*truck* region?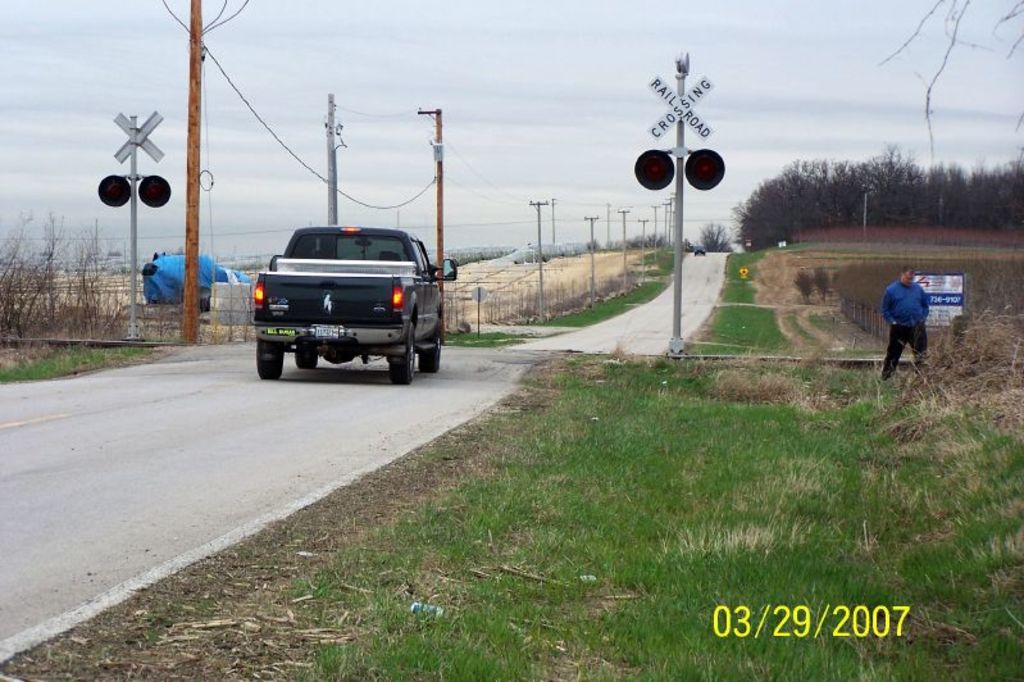
rect(240, 219, 446, 385)
